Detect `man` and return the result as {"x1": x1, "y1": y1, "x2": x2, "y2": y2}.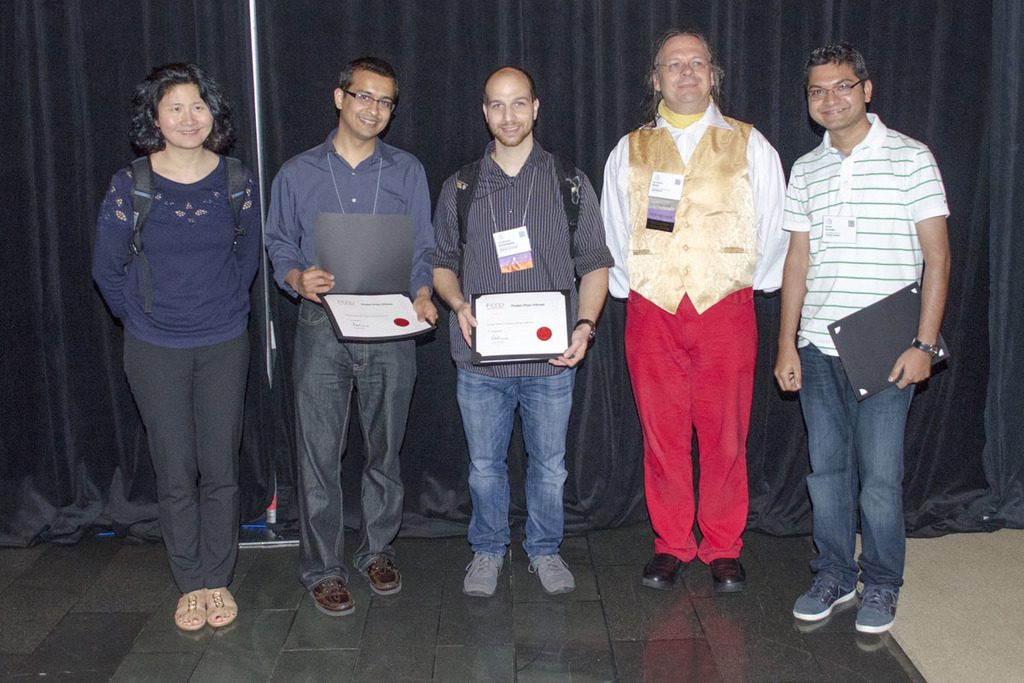
{"x1": 599, "y1": 30, "x2": 793, "y2": 596}.
